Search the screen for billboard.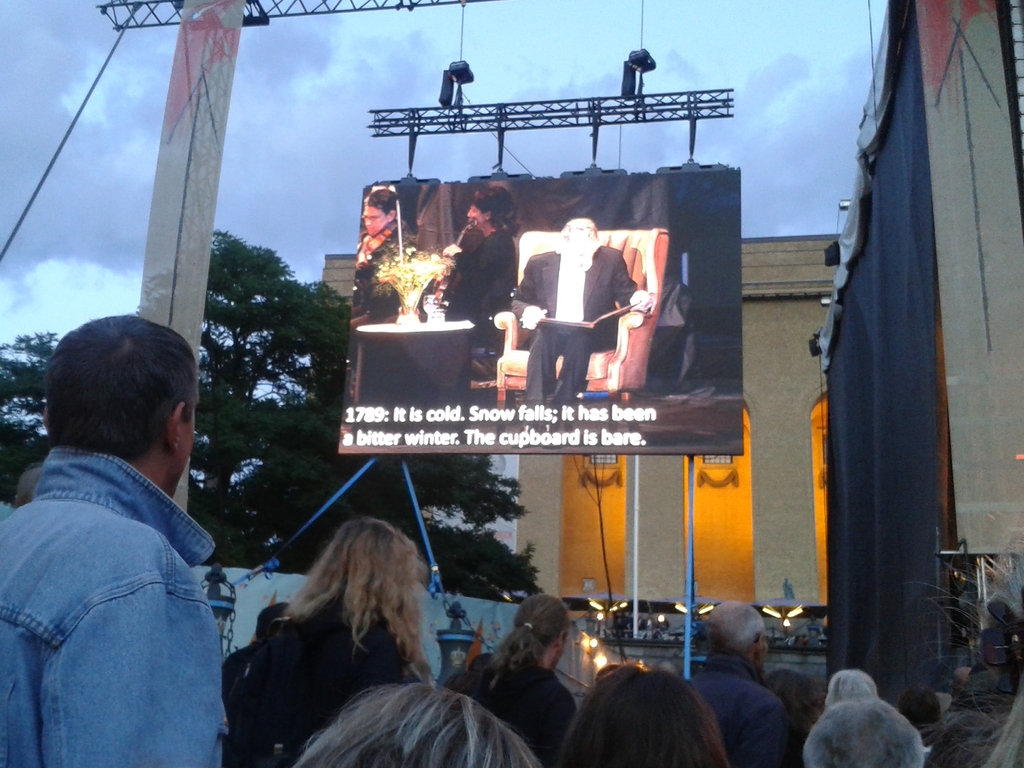
Found at detection(333, 158, 744, 454).
